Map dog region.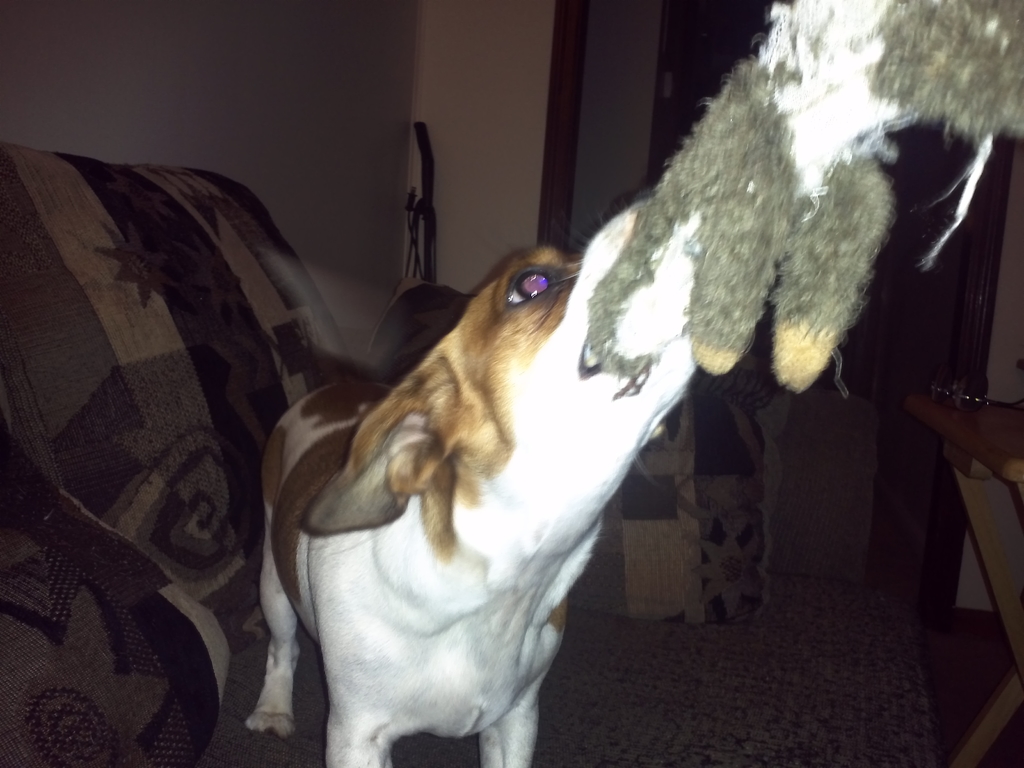
Mapped to <bbox>243, 195, 696, 766</bbox>.
